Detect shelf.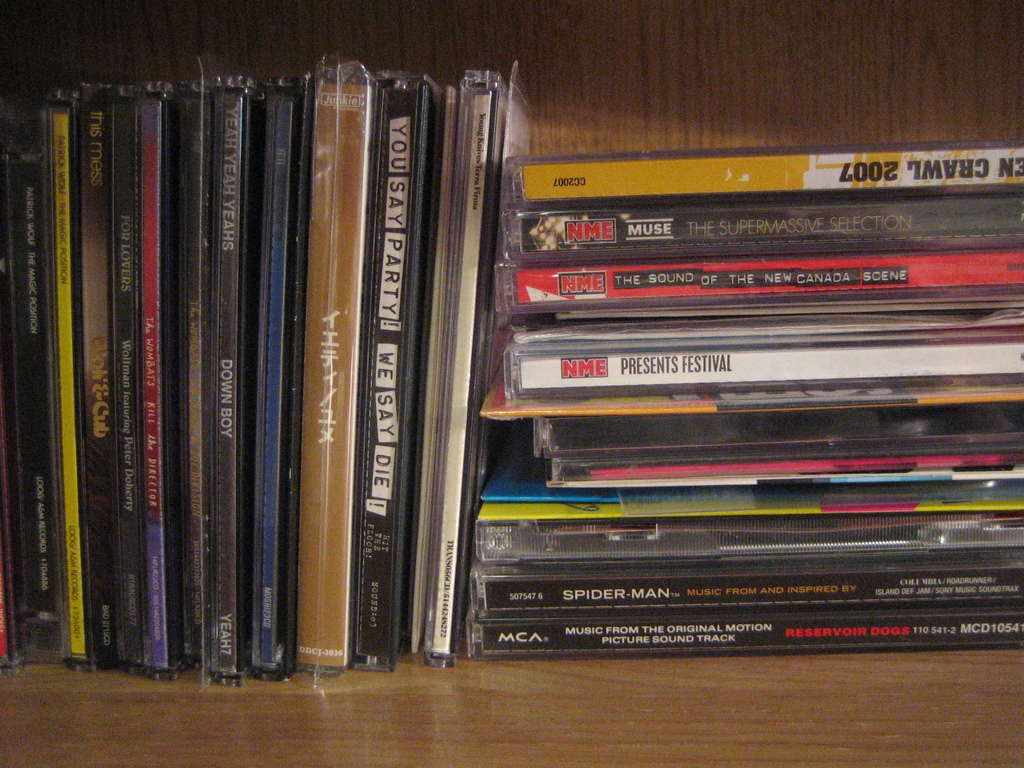
Detected at (0, 0, 1023, 767).
